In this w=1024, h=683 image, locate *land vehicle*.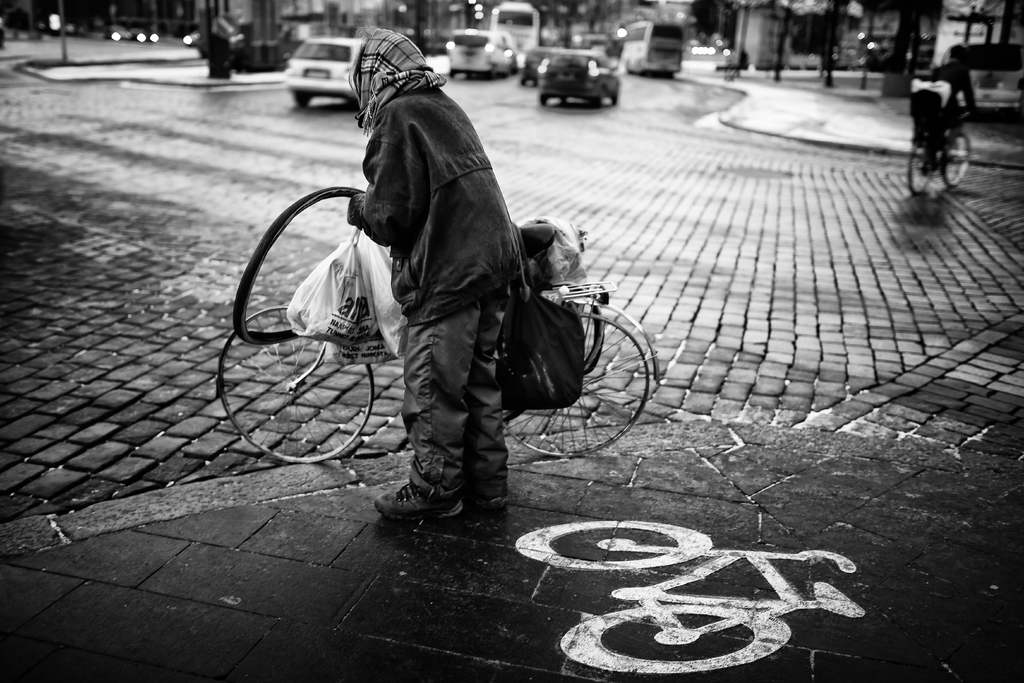
Bounding box: region(532, 38, 631, 102).
